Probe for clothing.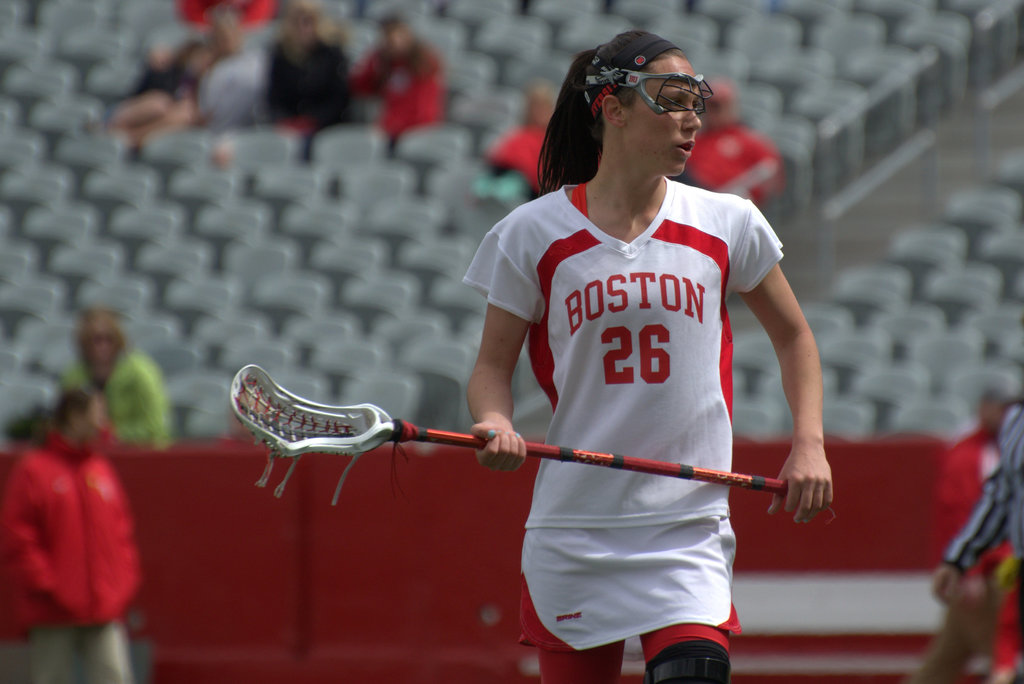
Probe result: {"x1": 944, "y1": 393, "x2": 1023, "y2": 574}.
